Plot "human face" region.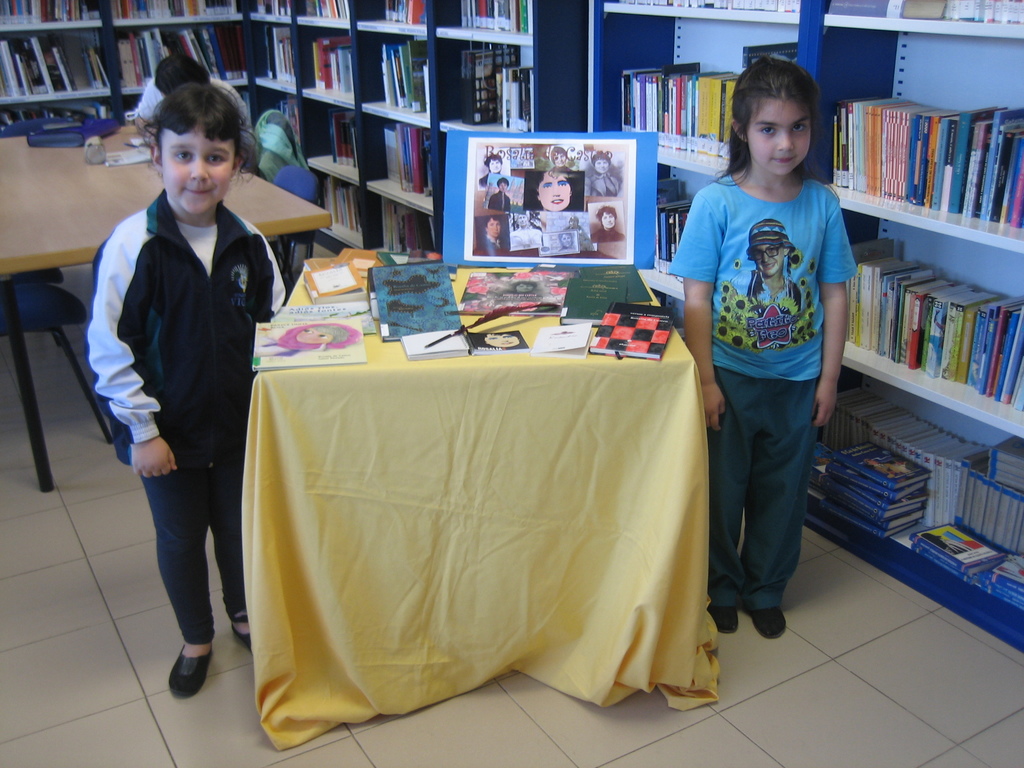
Plotted at x1=553, y1=152, x2=566, y2=166.
